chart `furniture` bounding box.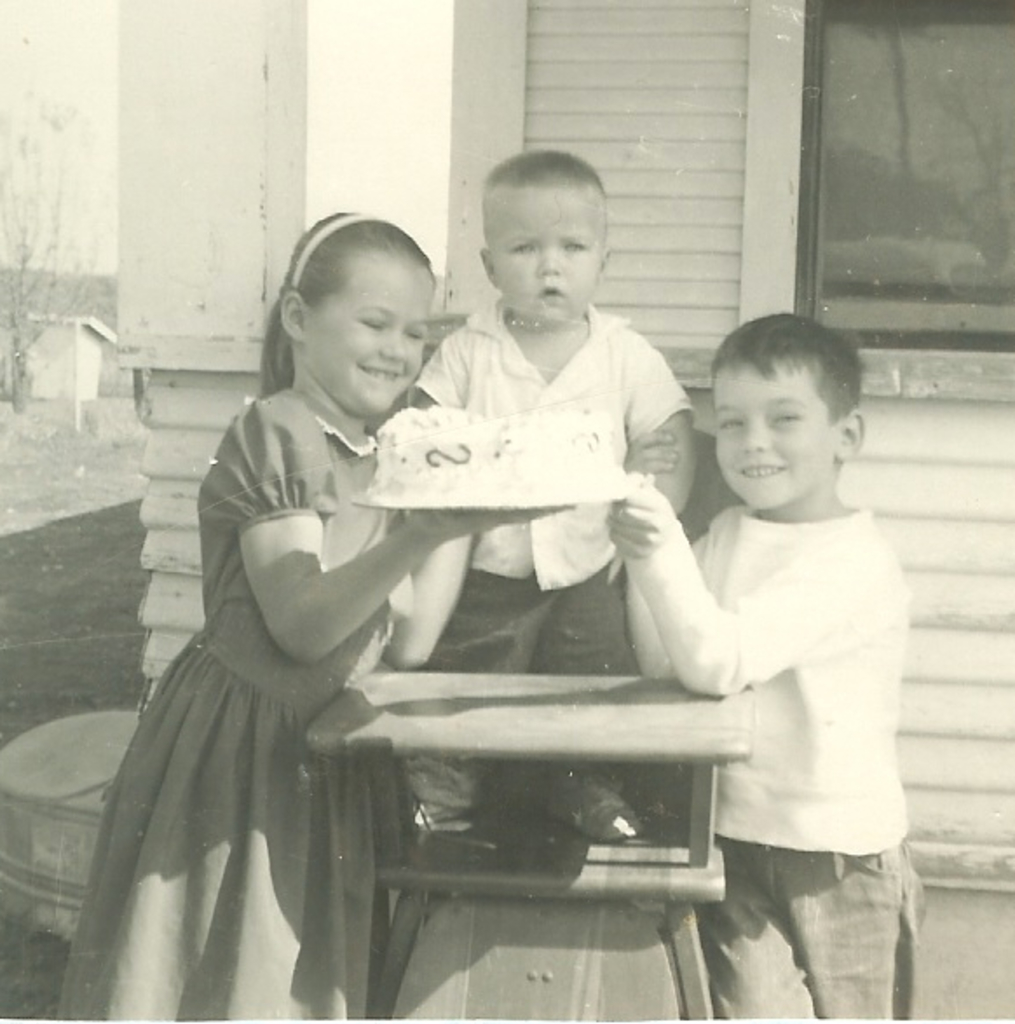
Charted: box=[309, 429, 759, 1022].
